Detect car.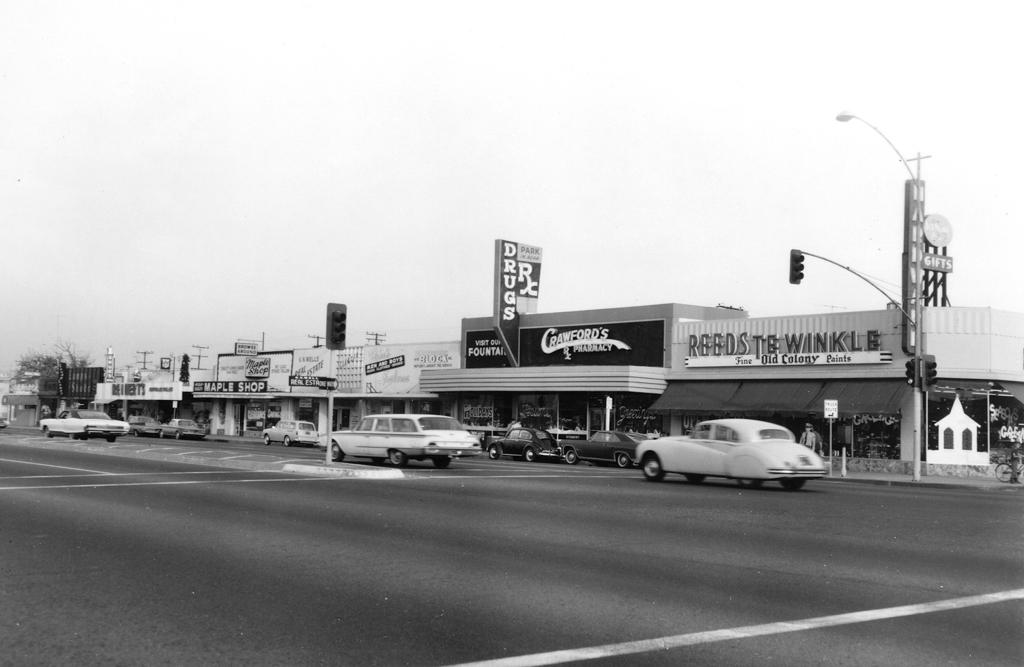
Detected at 629,415,832,489.
